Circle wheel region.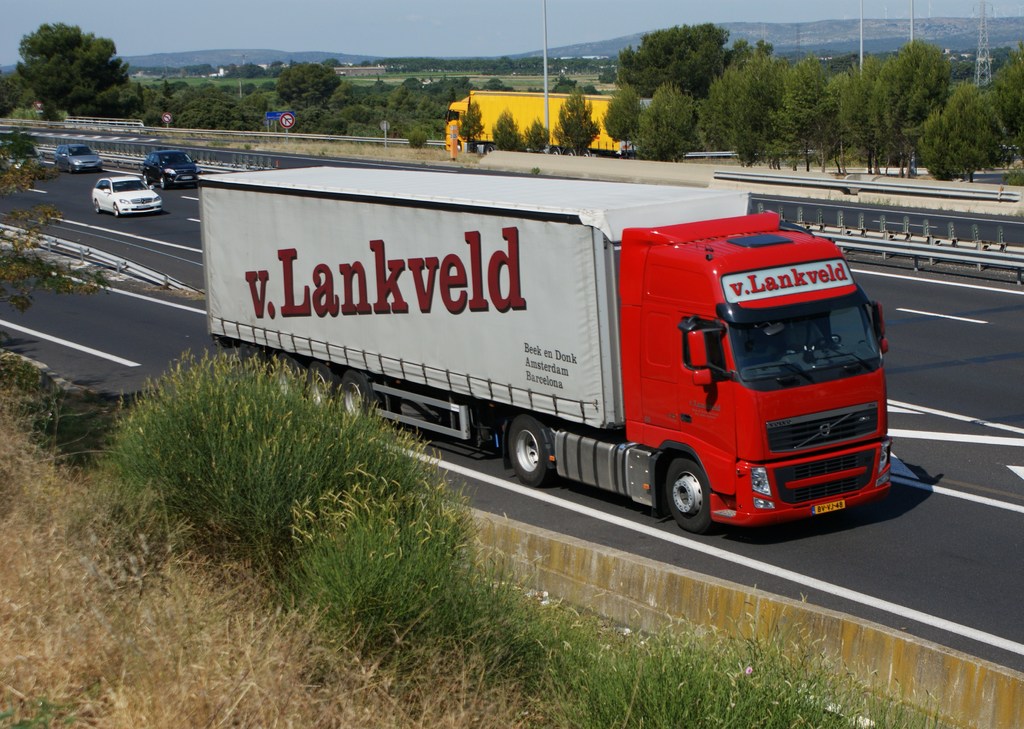
Region: bbox=(338, 361, 380, 423).
